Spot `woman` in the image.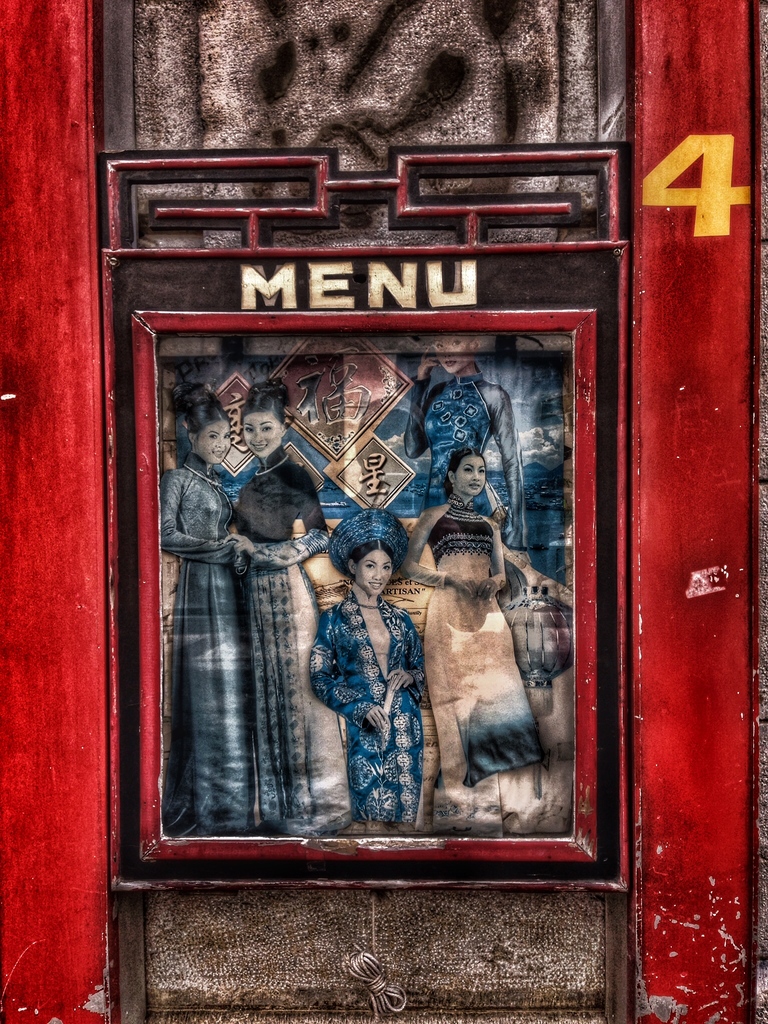
`woman` found at {"x1": 390, "y1": 442, "x2": 541, "y2": 823}.
